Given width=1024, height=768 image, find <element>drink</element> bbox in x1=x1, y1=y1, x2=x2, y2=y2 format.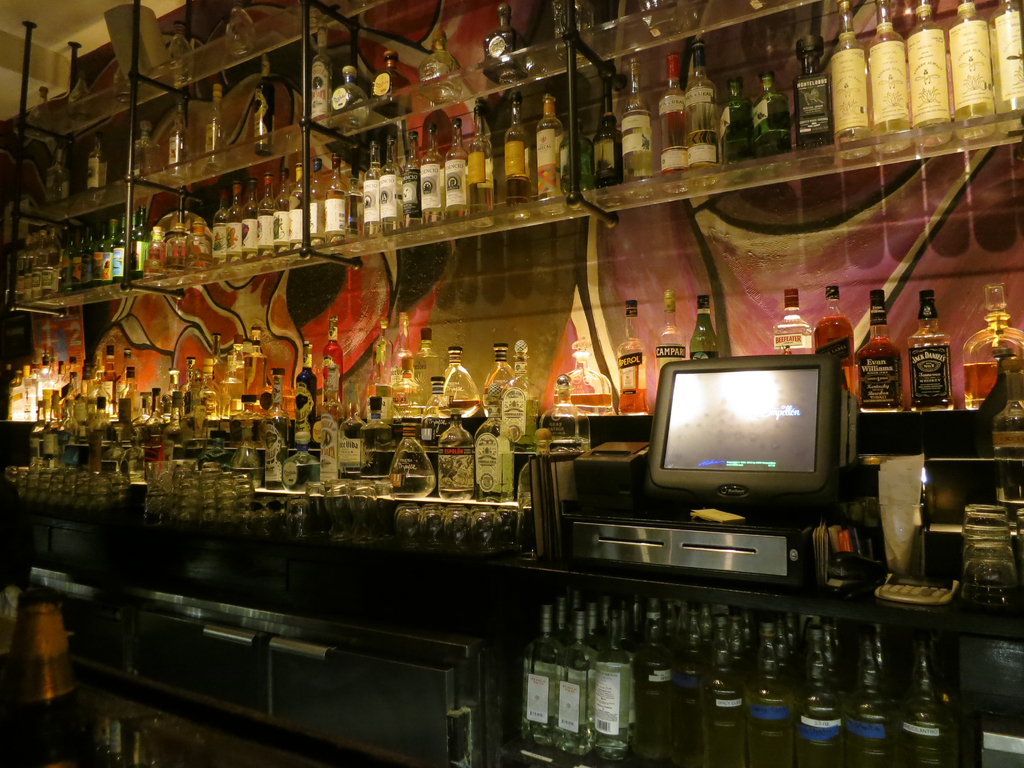
x1=837, y1=0, x2=872, y2=156.
